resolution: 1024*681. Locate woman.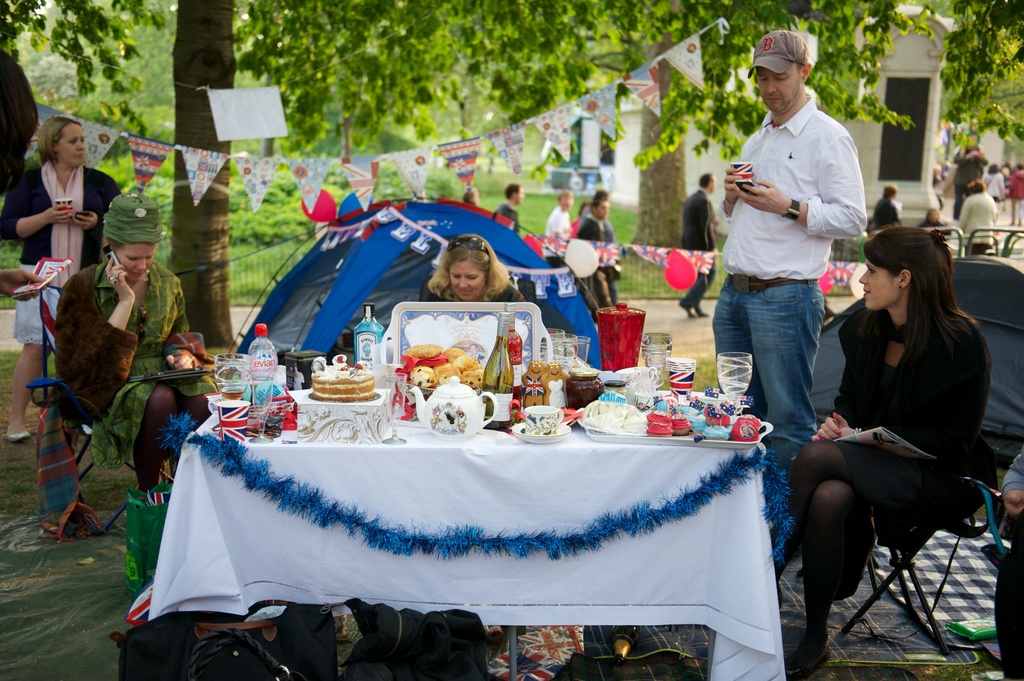
crop(952, 179, 1000, 256).
